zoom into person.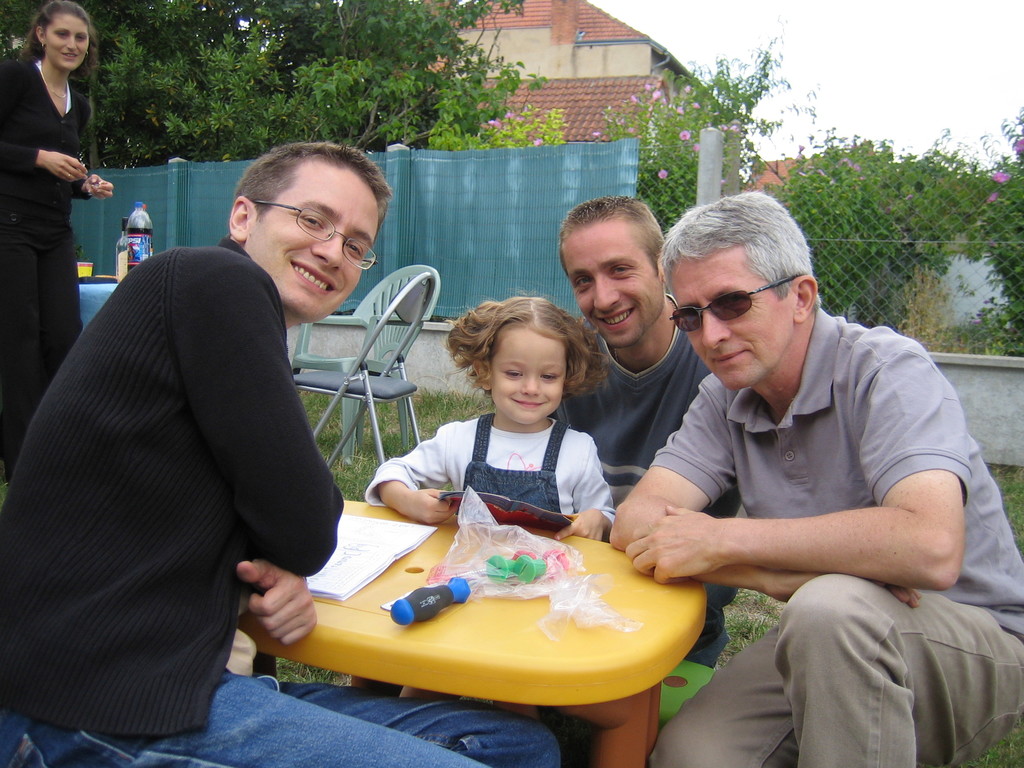
Zoom target: x1=364, y1=297, x2=618, y2=704.
